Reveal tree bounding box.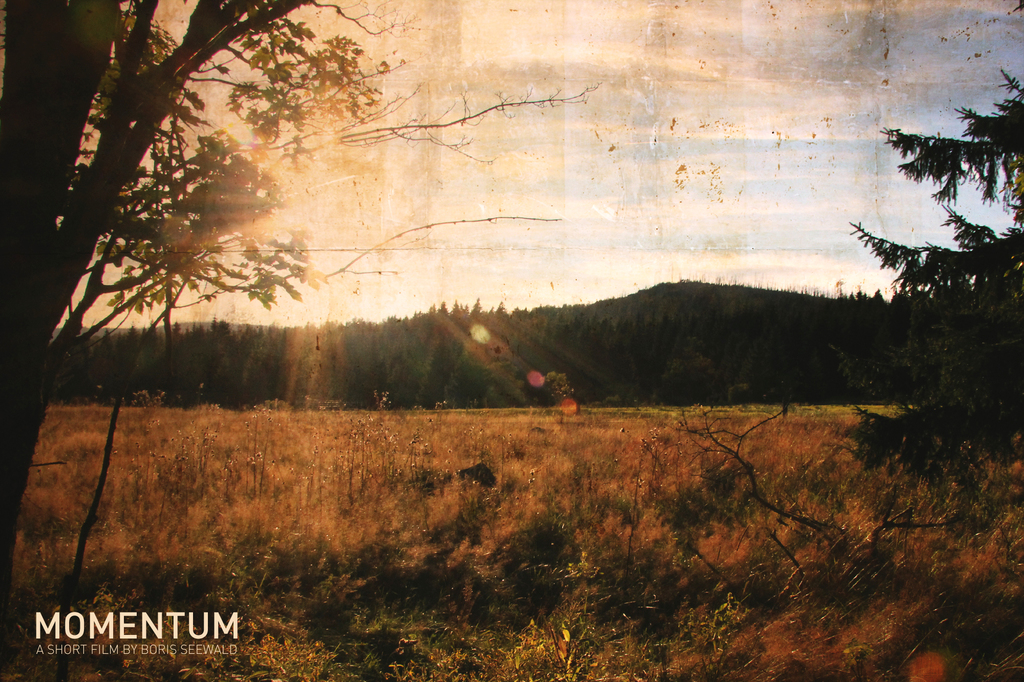
Revealed: {"x1": 0, "y1": 0, "x2": 595, "y2": 623}.
